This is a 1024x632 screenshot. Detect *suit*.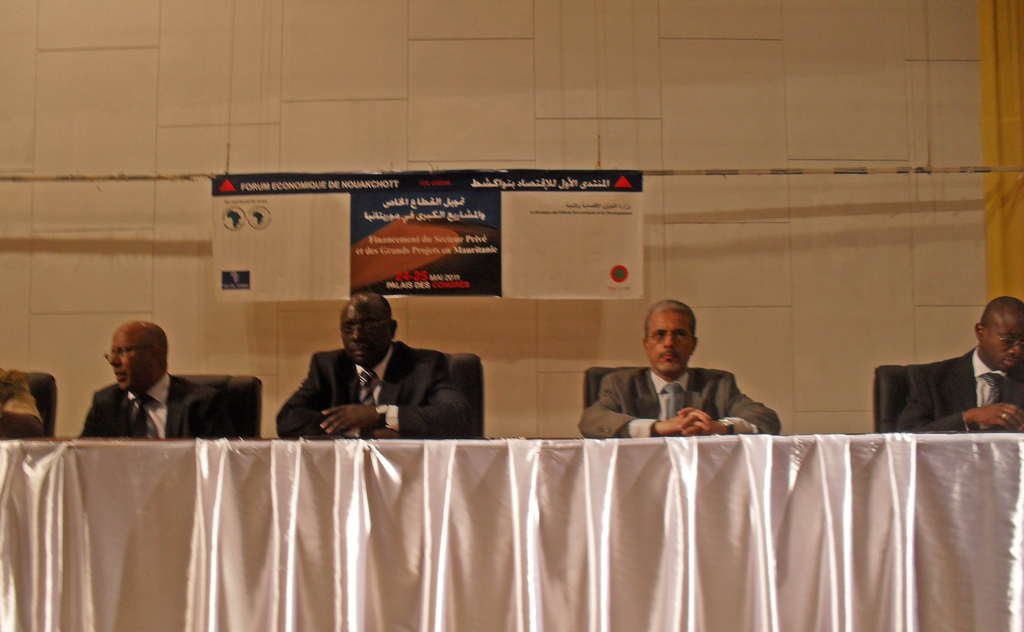
77:372:236:441.
